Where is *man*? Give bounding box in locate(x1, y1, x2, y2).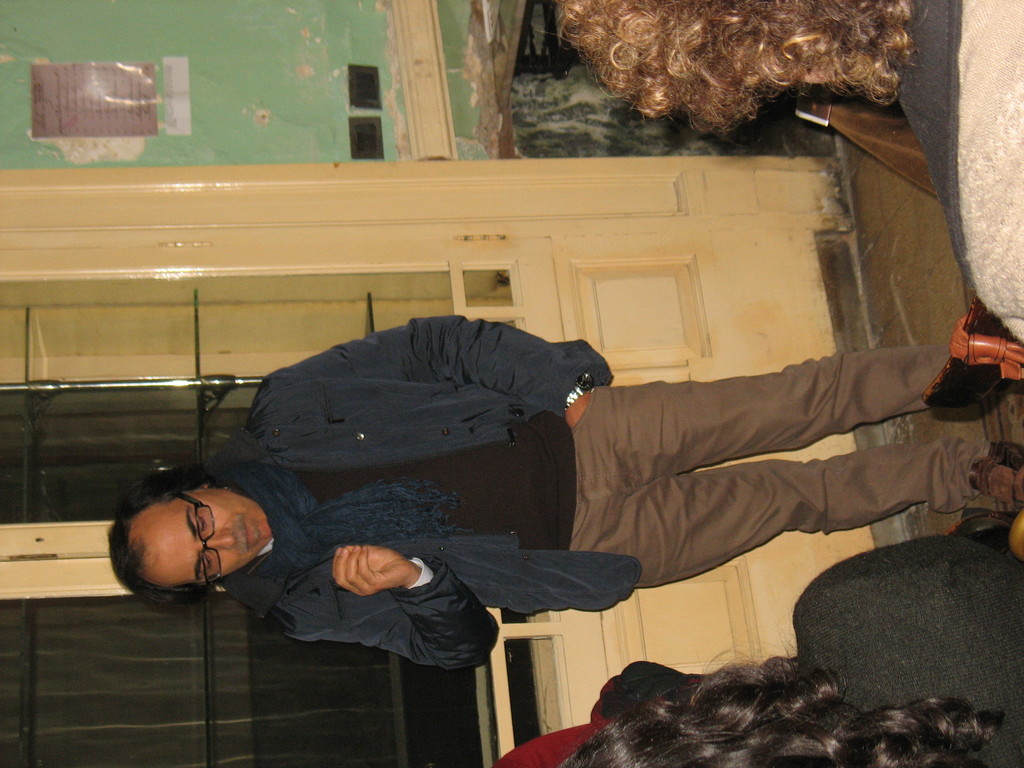
locate(40, 285, 1023, 735).
